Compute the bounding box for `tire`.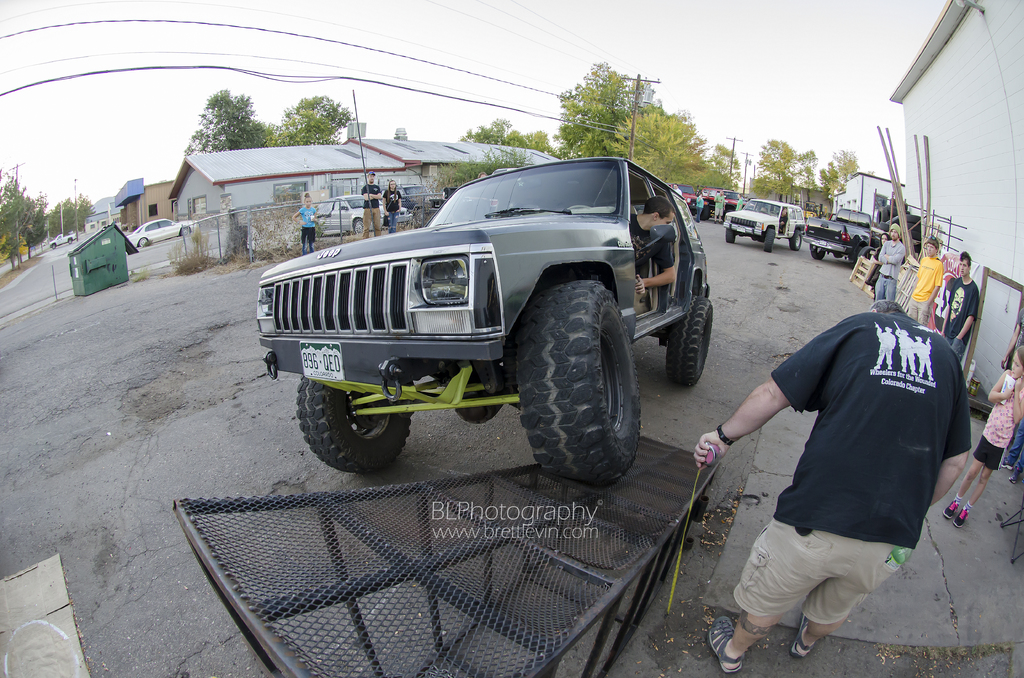
[left=51, top=245, right=55, bottom=248].
